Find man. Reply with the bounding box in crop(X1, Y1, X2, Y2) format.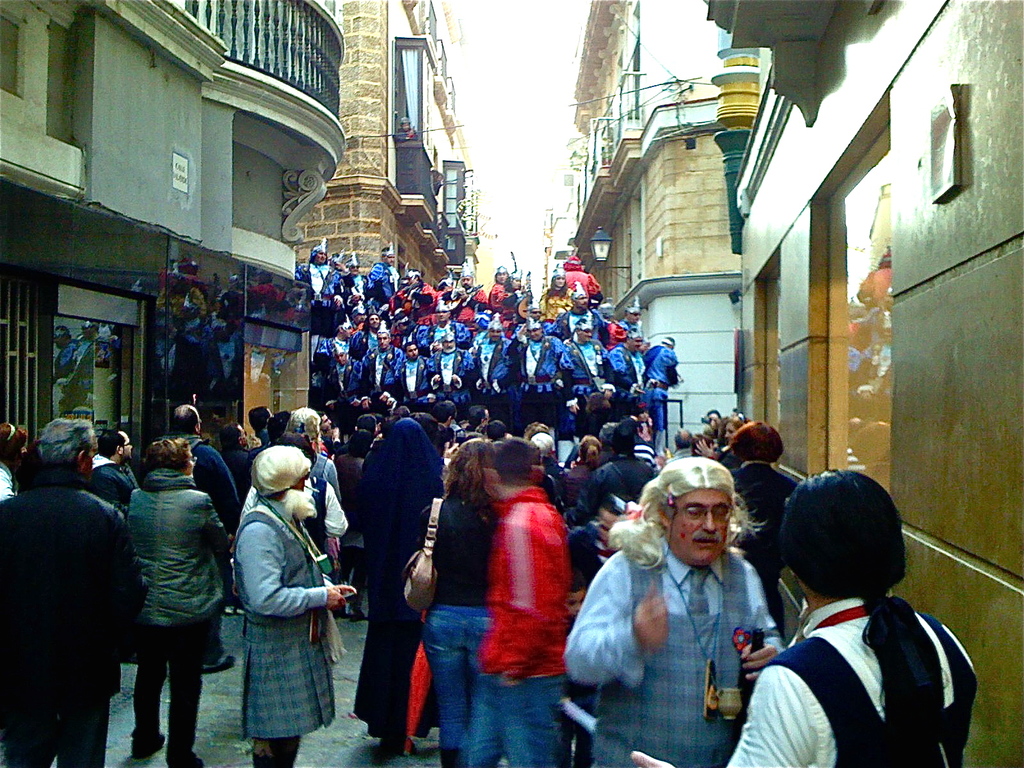
crop(91, 428, 144, 524).
